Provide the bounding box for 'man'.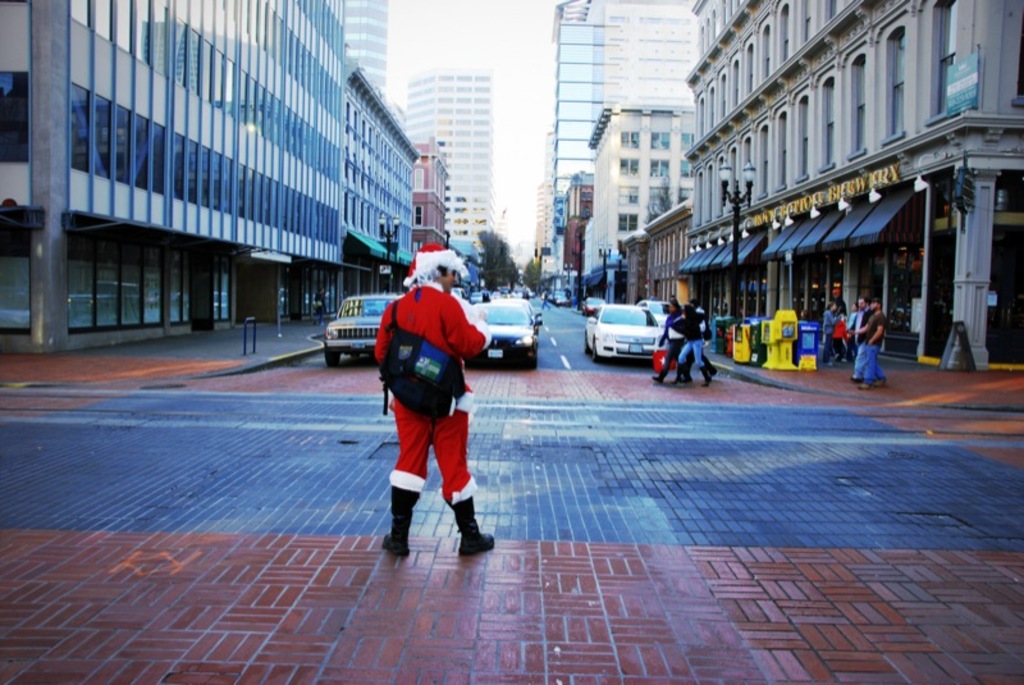
rect(367, 252, 492, 575).
